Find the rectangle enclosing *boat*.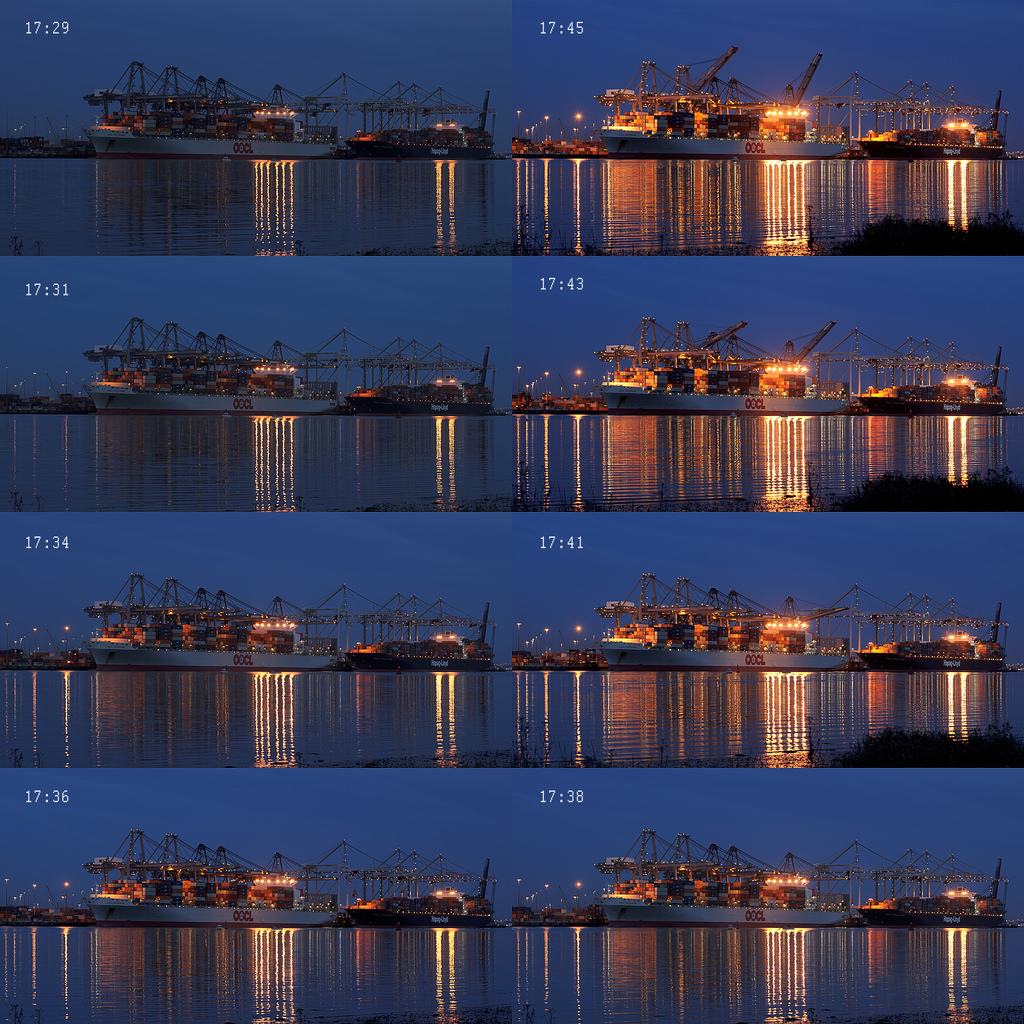
(591, 832, 847, 925).
